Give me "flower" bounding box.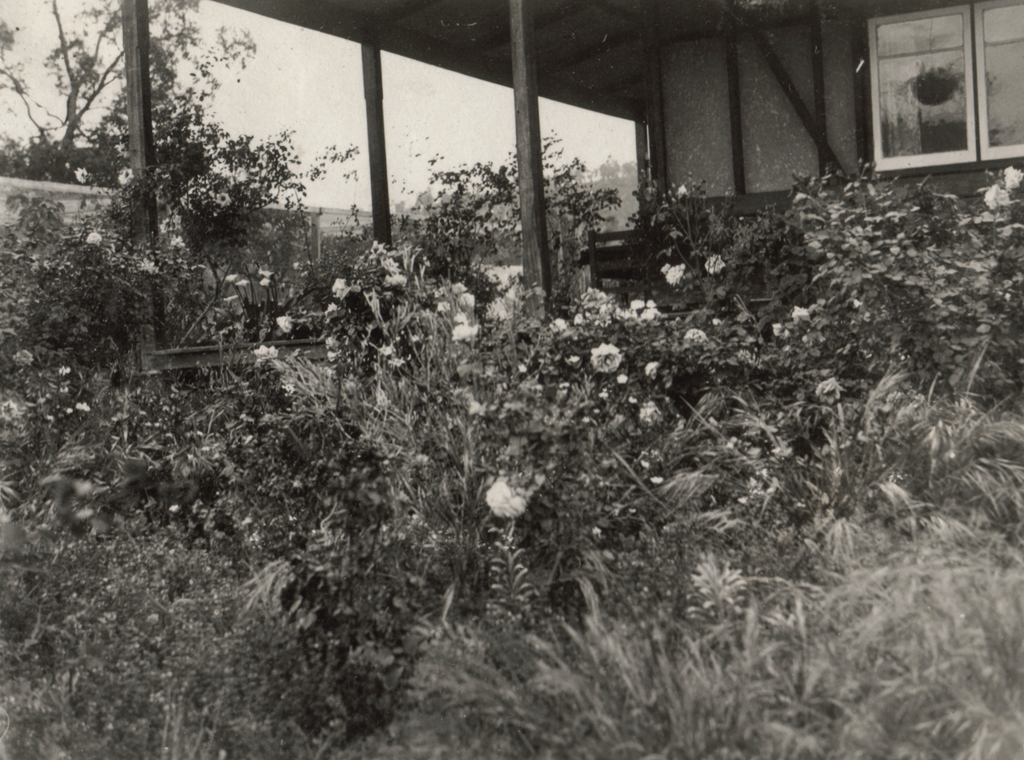
84,225,108,248.
